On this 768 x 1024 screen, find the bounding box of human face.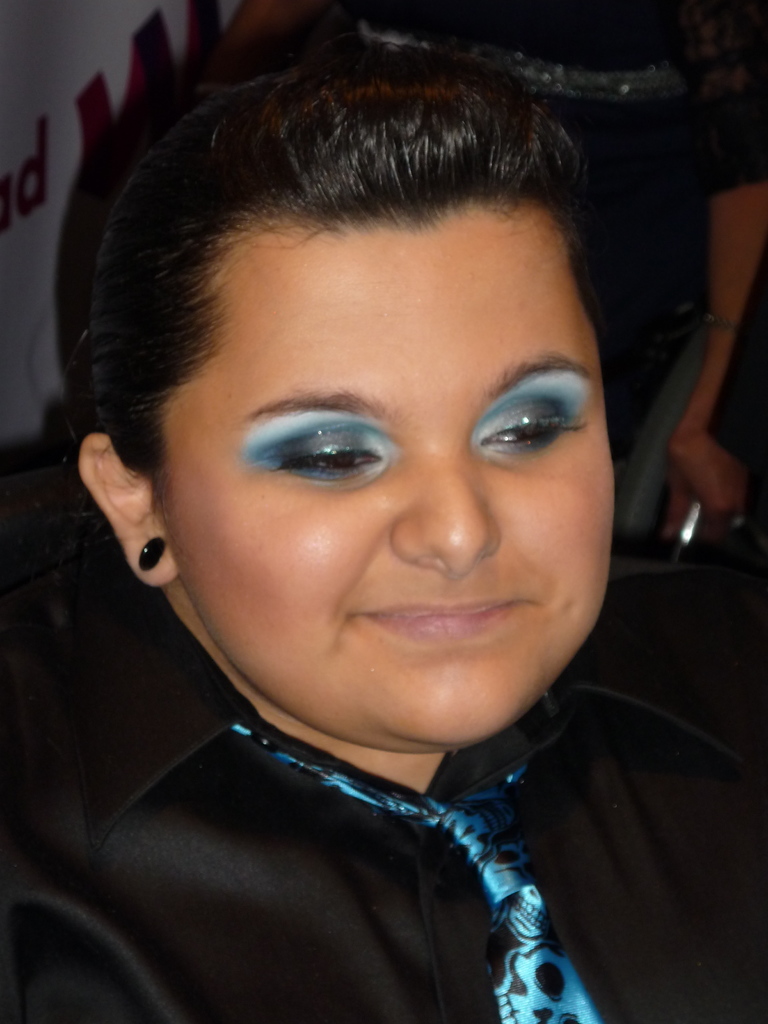
Bounding box: bbox(150, 202, 615, 750).
